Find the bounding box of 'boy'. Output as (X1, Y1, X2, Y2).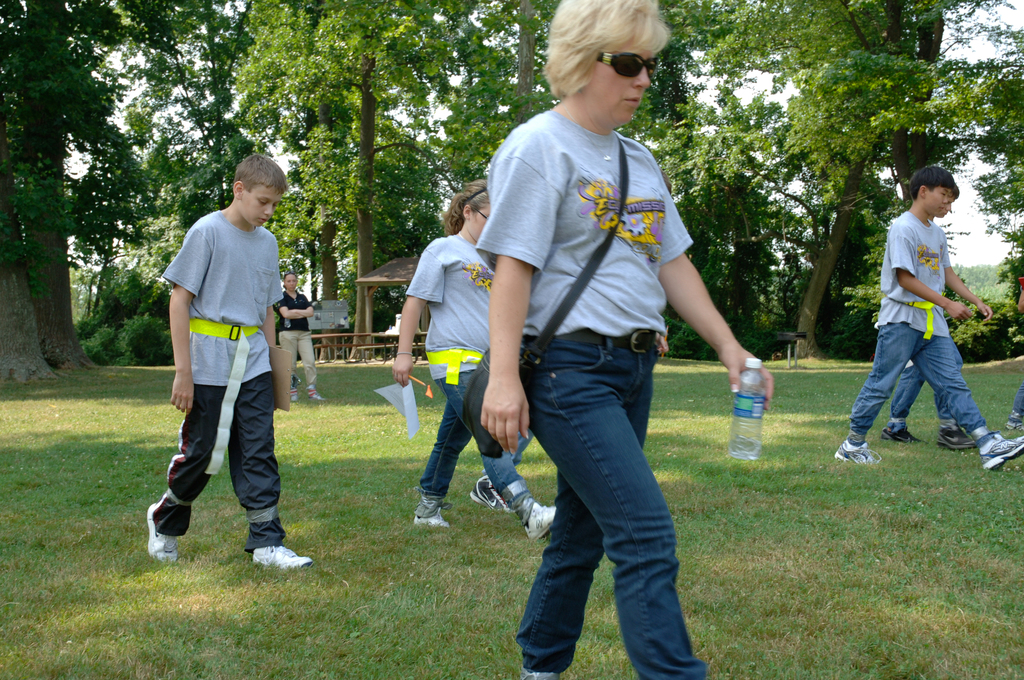
(144, 153, 312, 571).
